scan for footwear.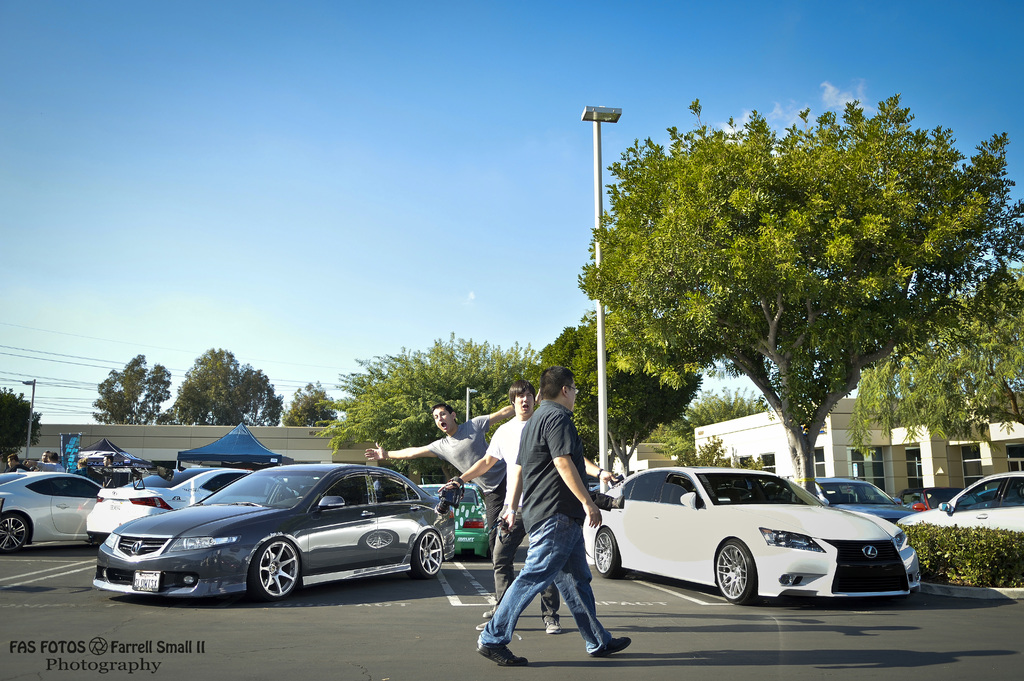
Scan result: detection(483, 611, 490, 618).
